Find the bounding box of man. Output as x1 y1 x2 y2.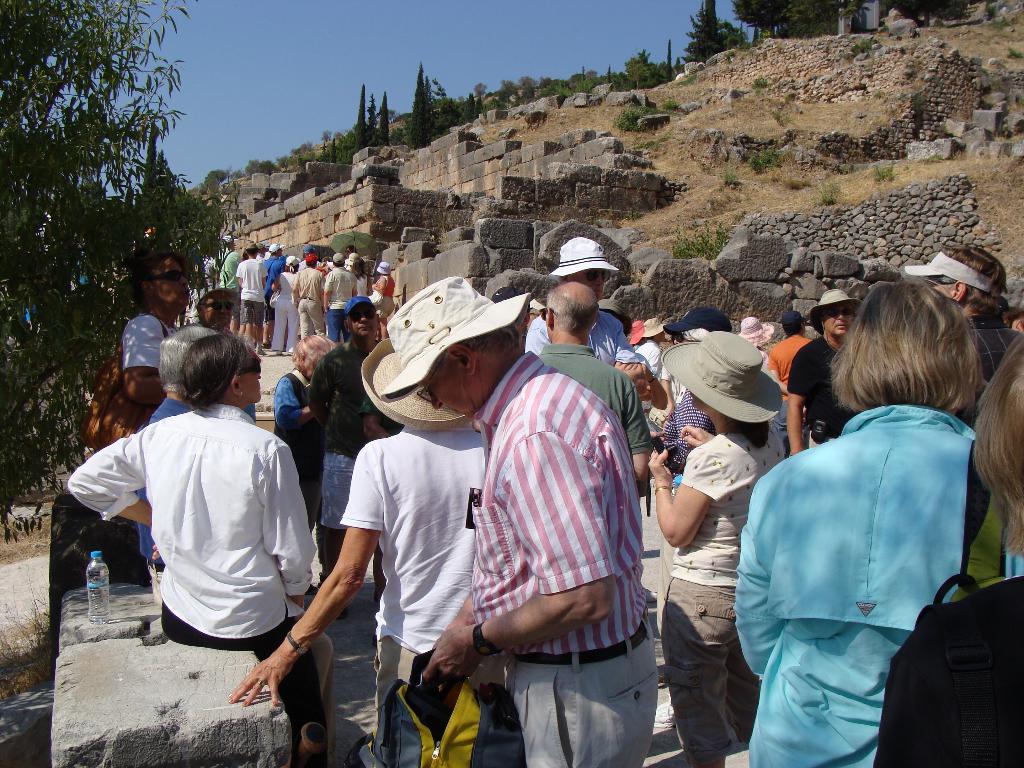
321 293 378 616.
